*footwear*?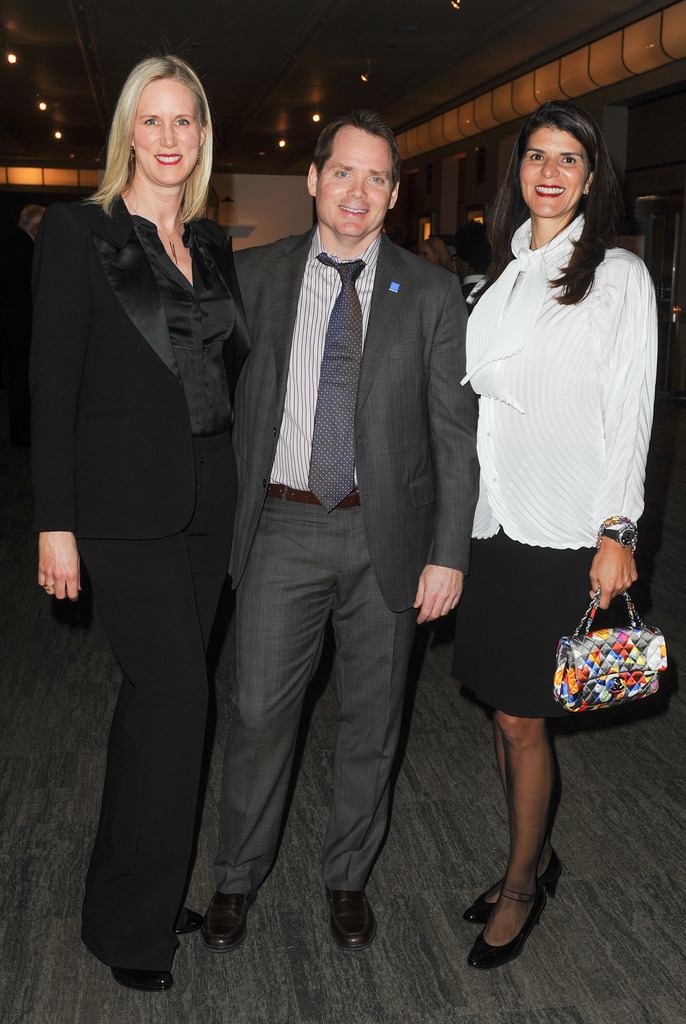
(472,852,558,919)
